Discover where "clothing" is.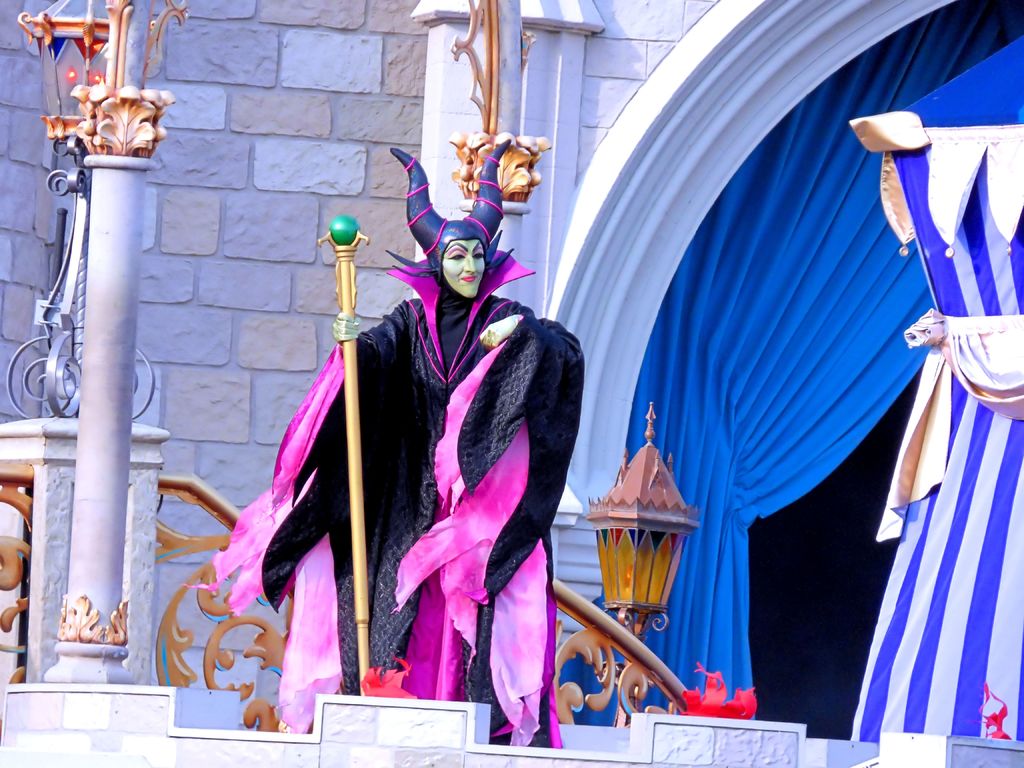
Discovered at box=[184, 248, 585, 749].
